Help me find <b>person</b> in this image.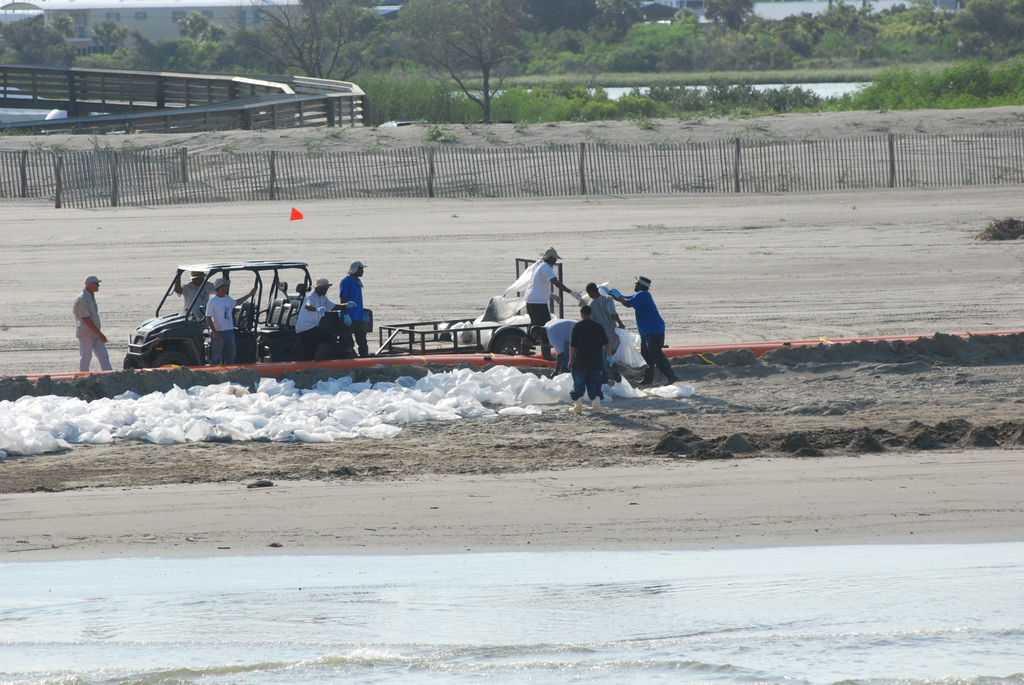
Found it: 204,278,257,364.
